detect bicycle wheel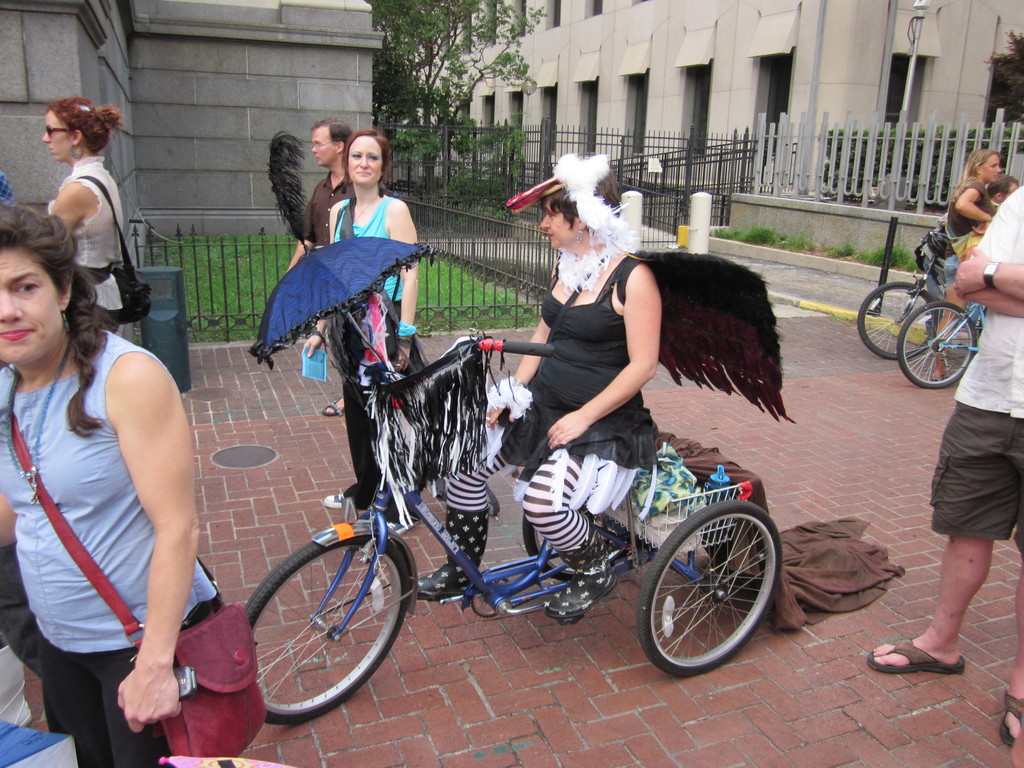
(518, 508, 642, 585)
